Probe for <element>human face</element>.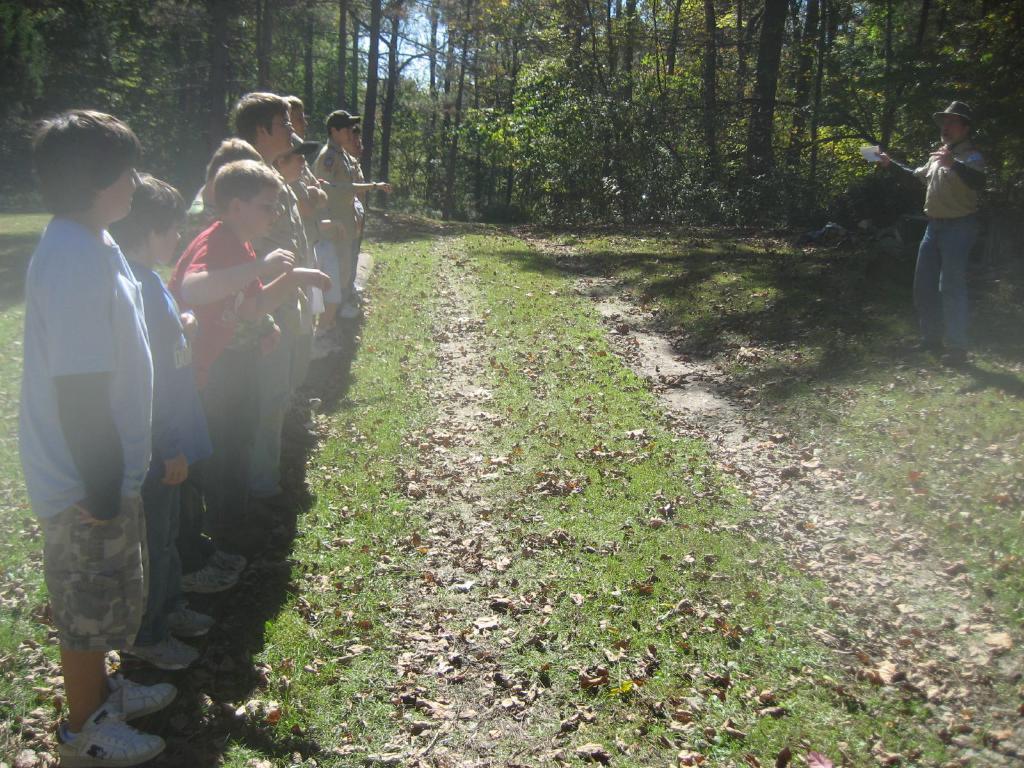
Probe result: region(244, 188, 278, 237).
